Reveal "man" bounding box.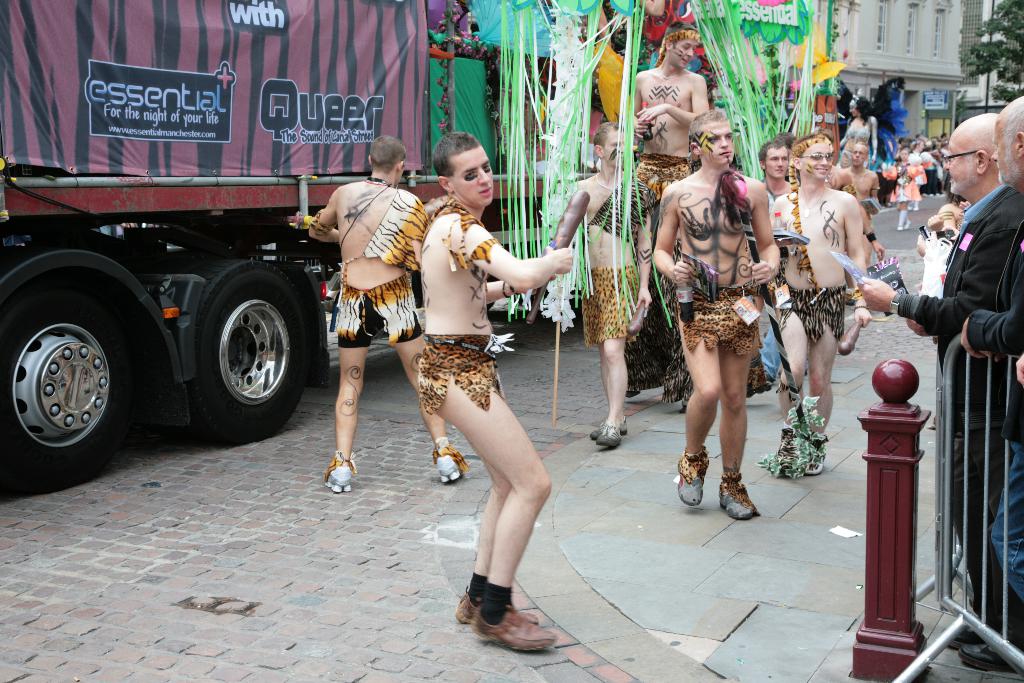
Revealed: l=572, t=118, r=653, b=452.
